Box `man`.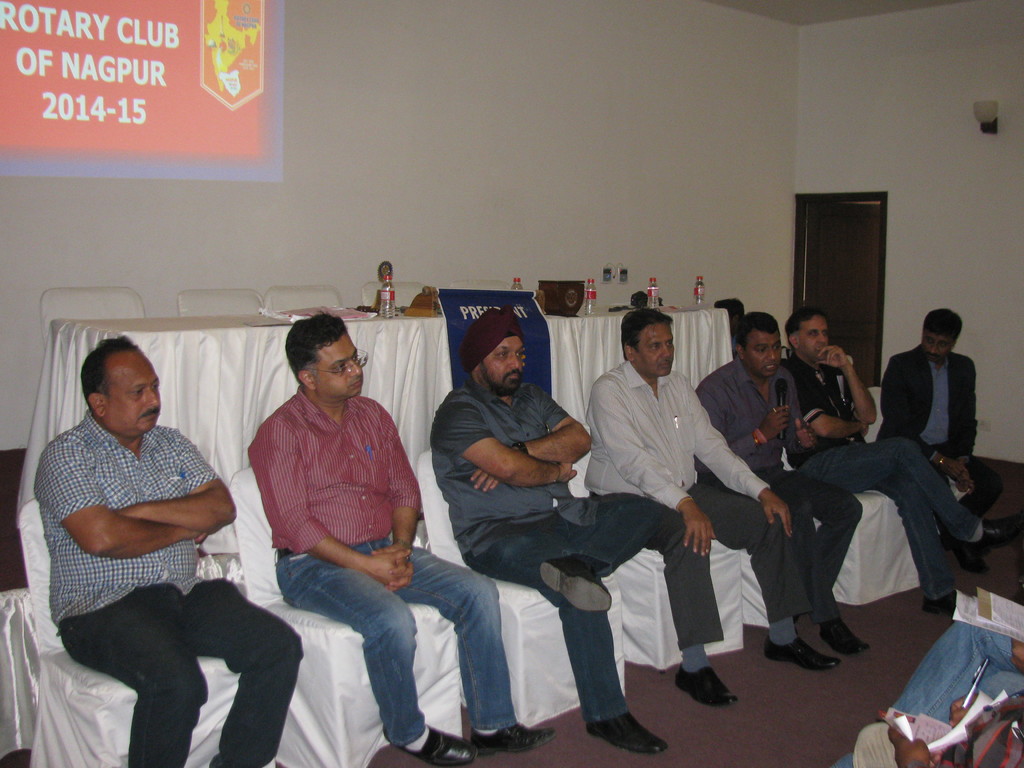
244:309:556:764.
